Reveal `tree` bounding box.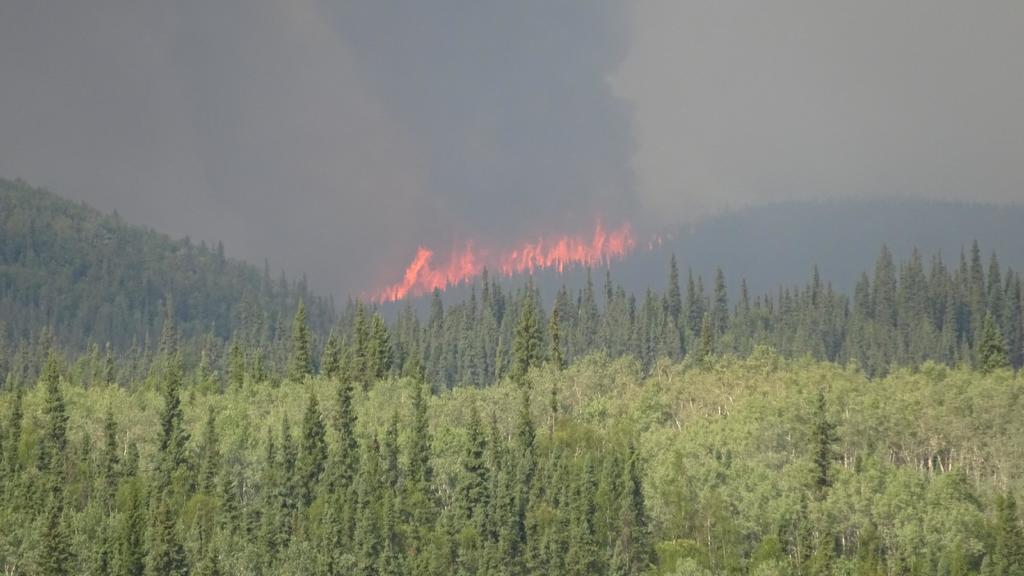
Revealed: box(666, 252, 690, 355).
